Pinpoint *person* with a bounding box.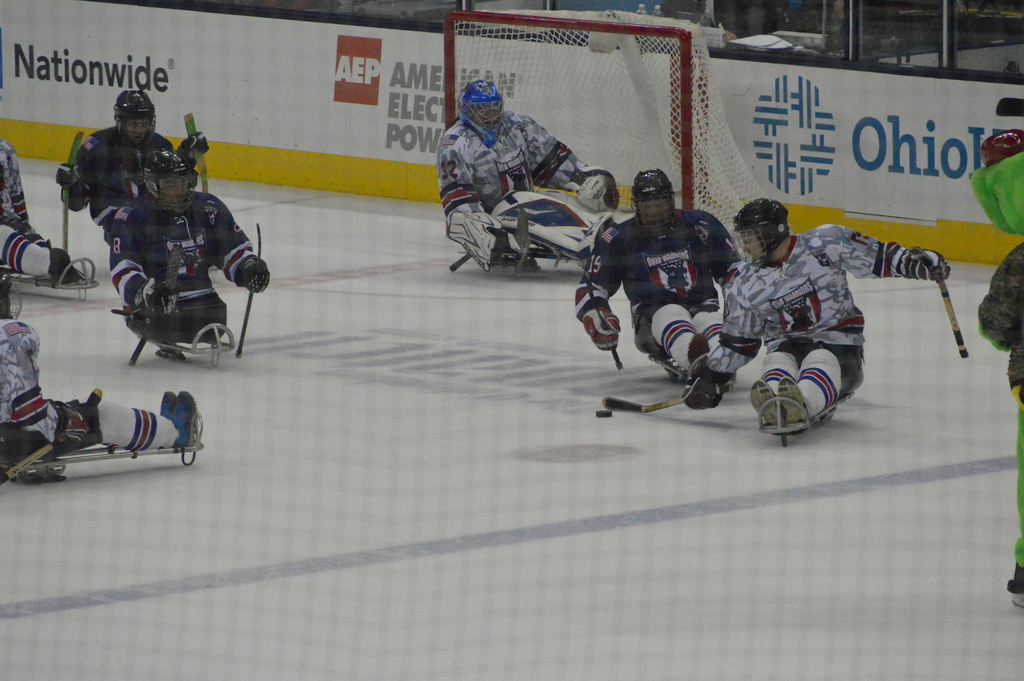
[436,79,621,273].
